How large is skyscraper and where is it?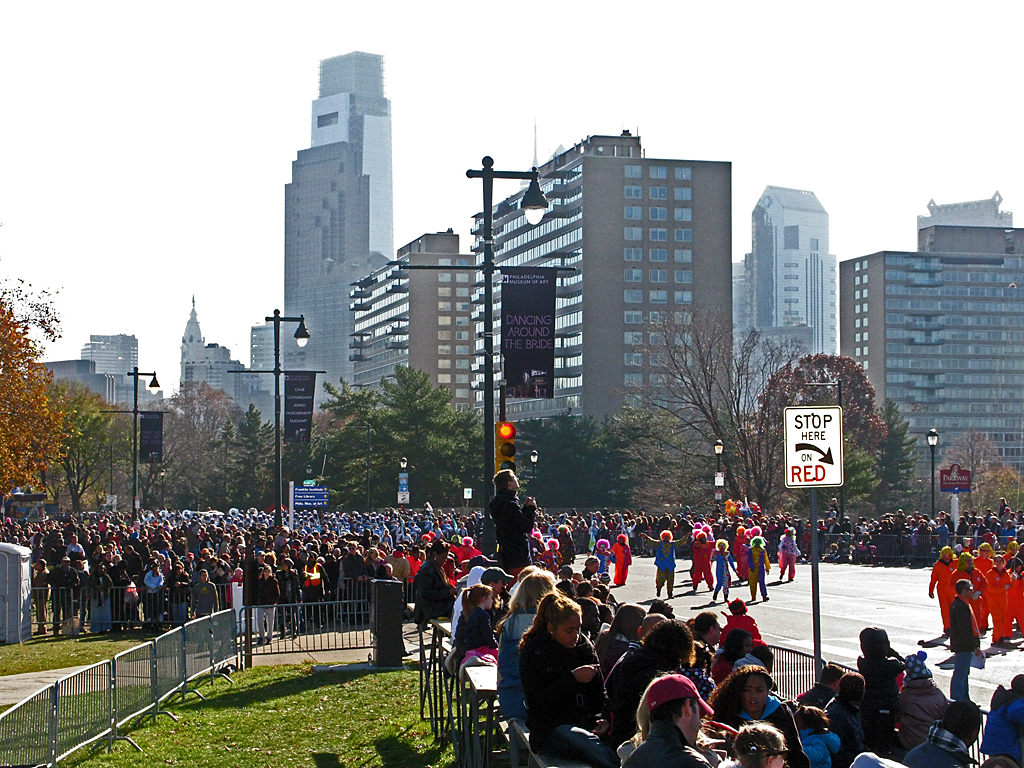
Bounding box: x1=21, y1=358, x2=122, y2=410.
